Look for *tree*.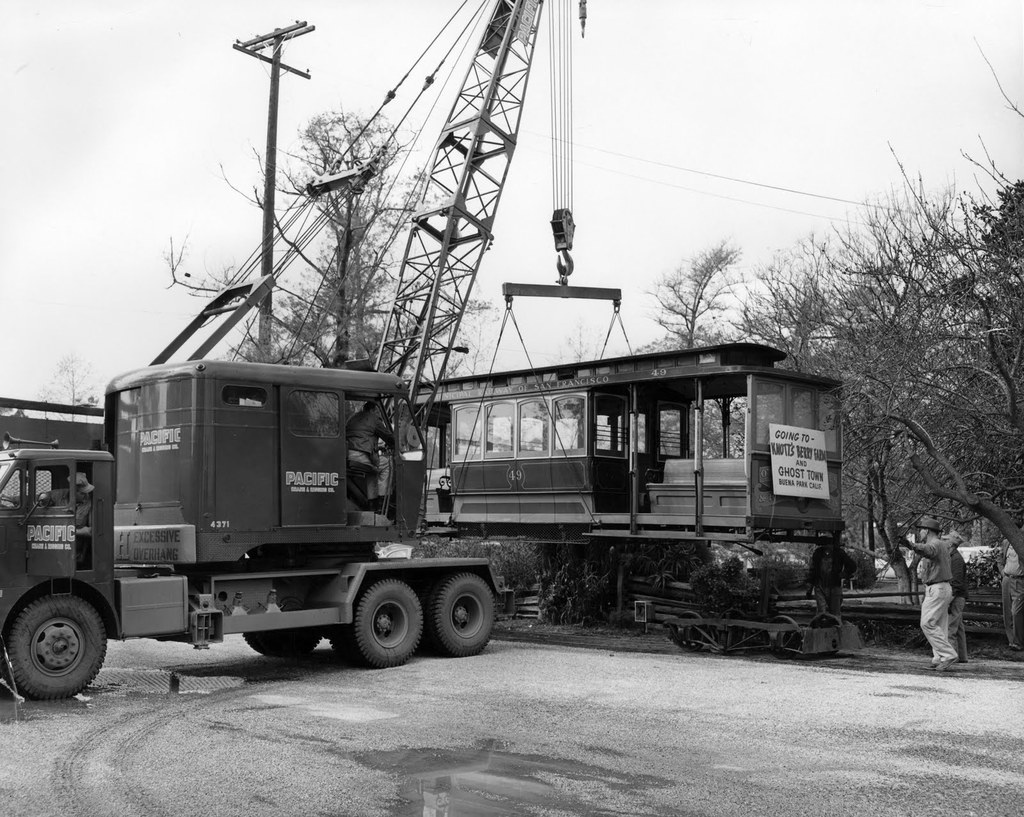
Found: region(736, 41, 1023, 557).
